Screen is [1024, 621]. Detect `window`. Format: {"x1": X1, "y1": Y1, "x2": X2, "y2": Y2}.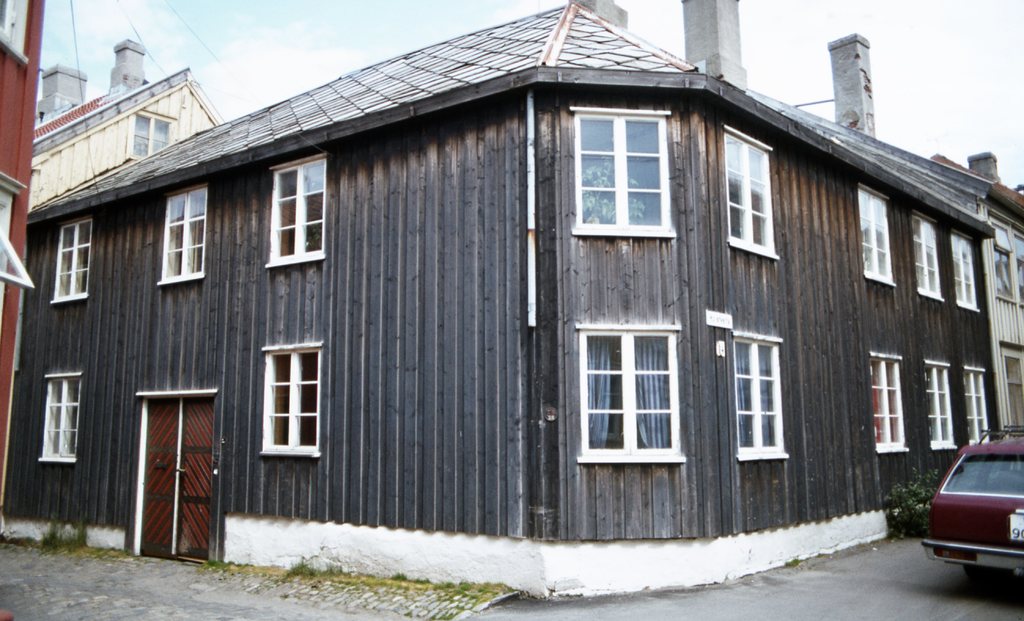
{"x1": 254, "y1": 331, "x2": 326, "y2": 456}.
